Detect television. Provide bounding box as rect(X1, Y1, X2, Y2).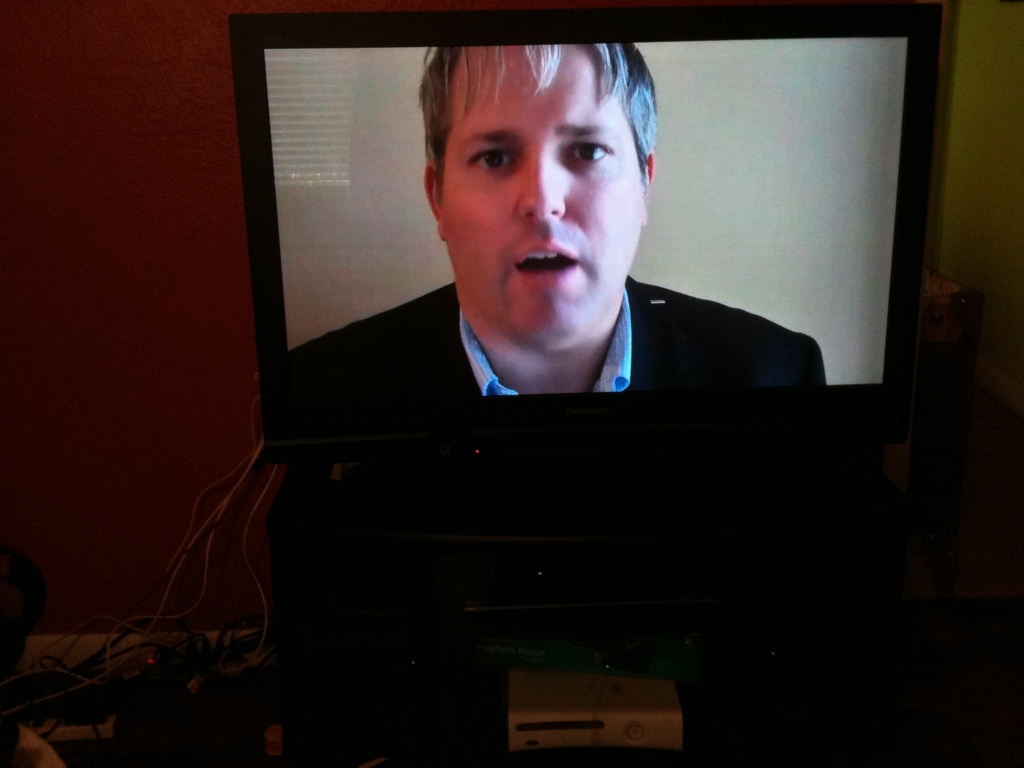
rect(225, 0, 940, 554).
